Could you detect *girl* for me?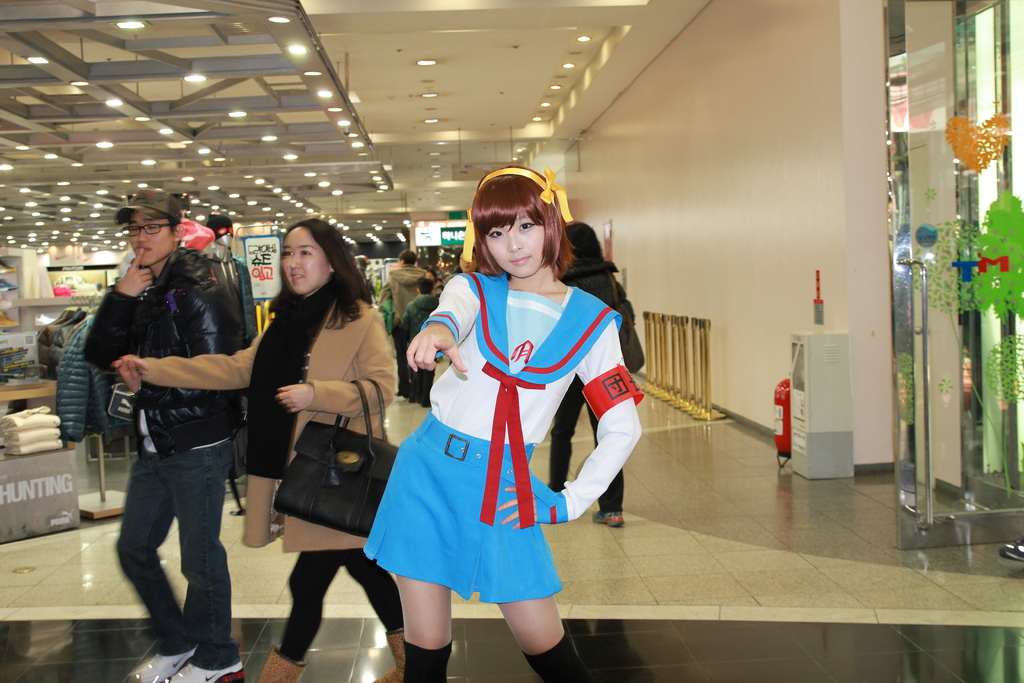
Detection result: bbox=[362, 167, 641, 682].
